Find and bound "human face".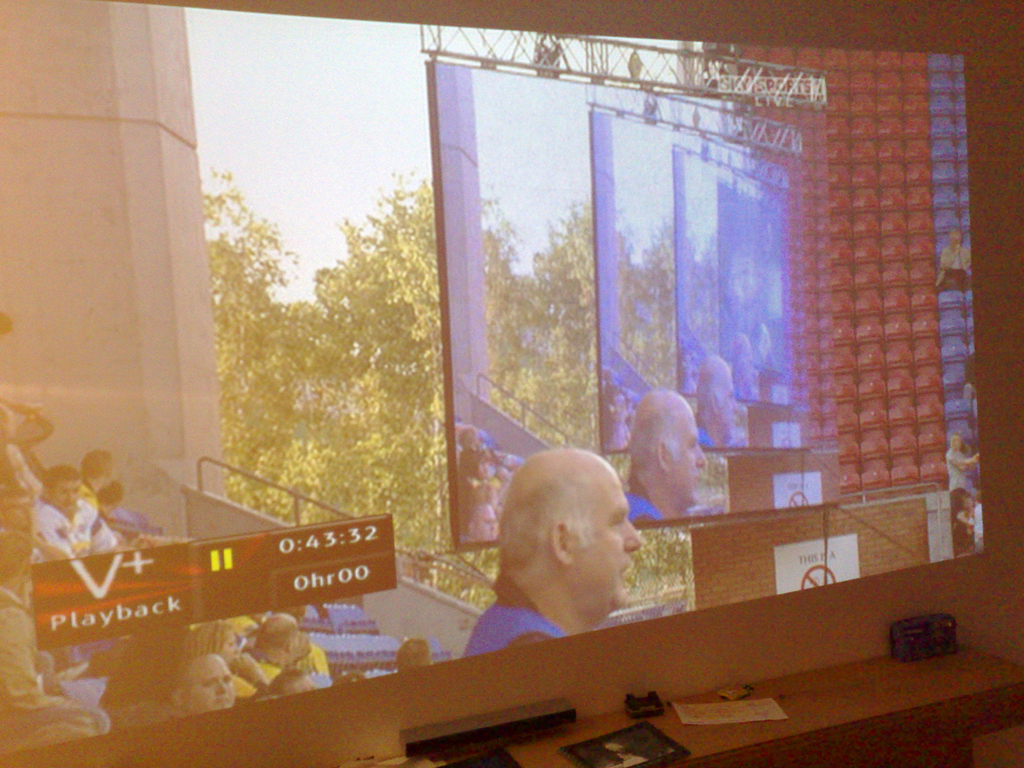
Bound: 745/345/758/391.
